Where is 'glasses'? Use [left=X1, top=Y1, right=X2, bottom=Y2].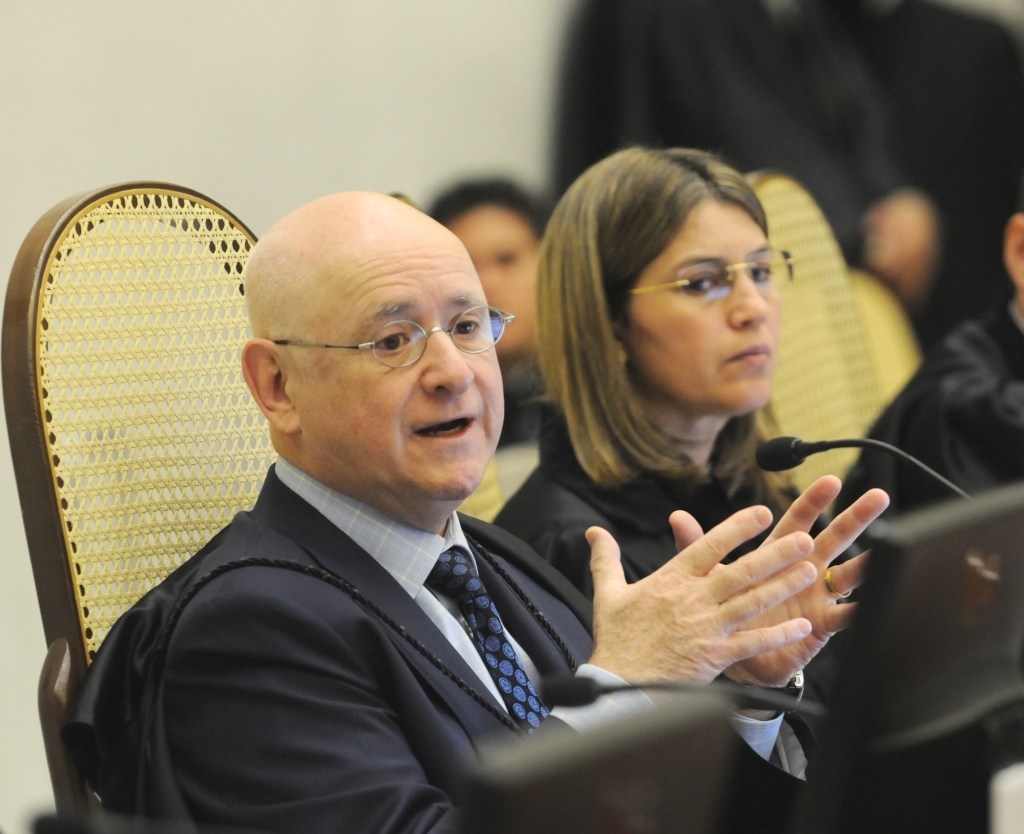
[left=267, top=306, right=520, bottom=371].
